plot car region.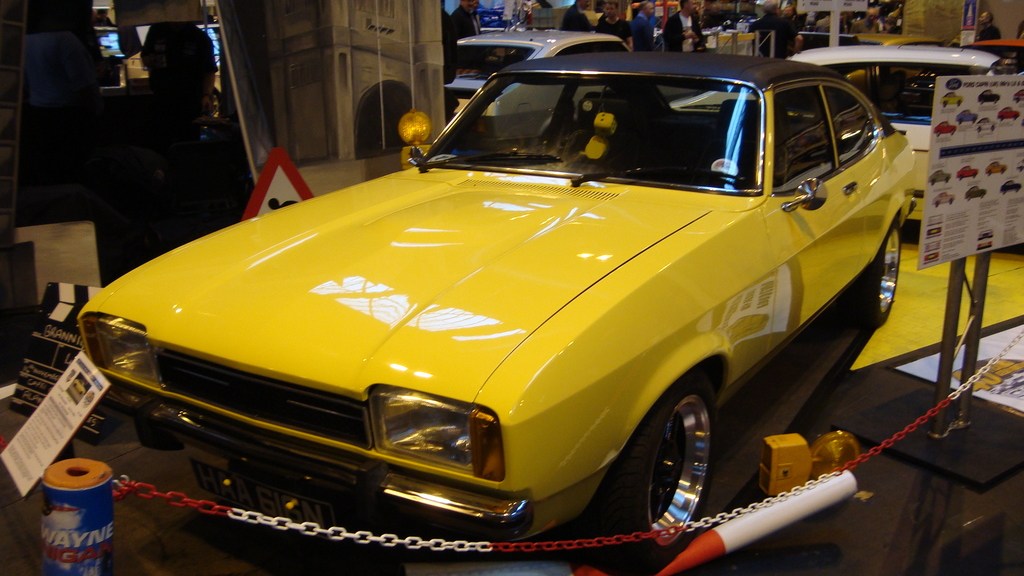
Plotted at 977:89:1003:104.
